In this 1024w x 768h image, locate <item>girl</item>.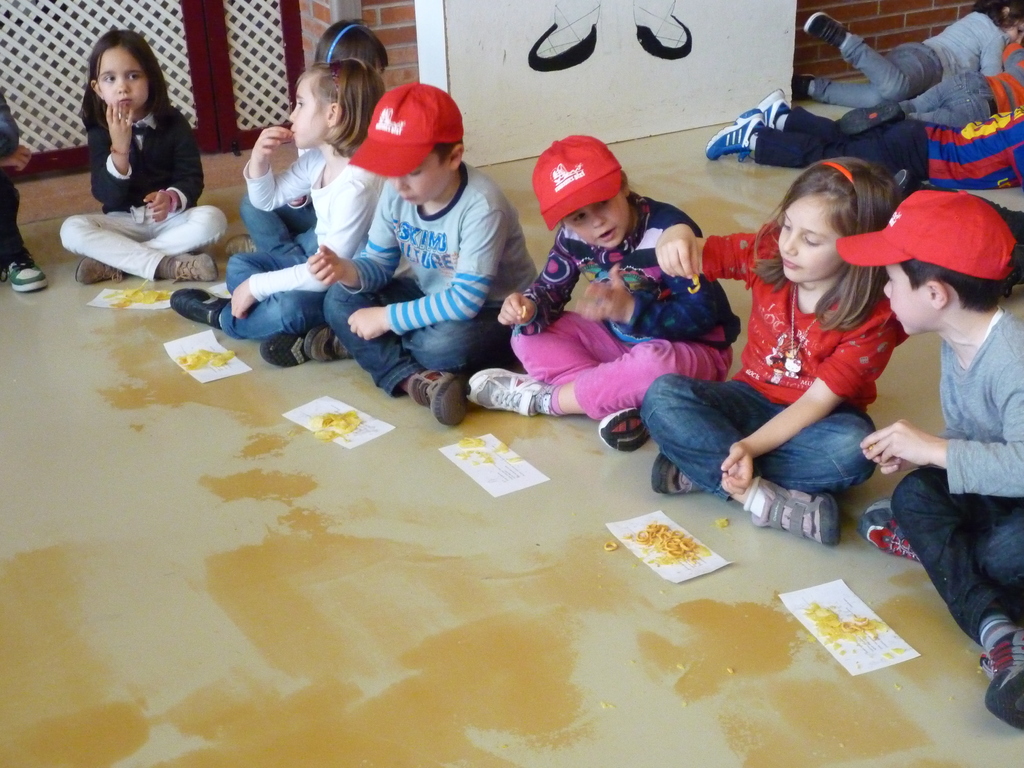
Bounding box: box=[792, 0, 1023, 107].
